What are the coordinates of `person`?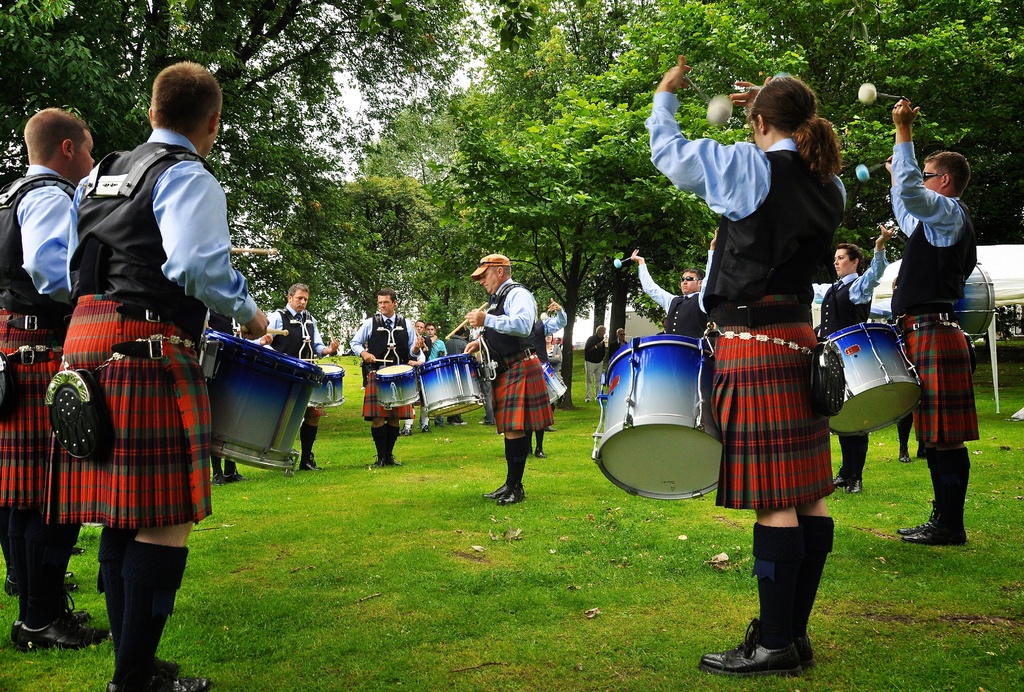
region(351, 286, 417, 464).
